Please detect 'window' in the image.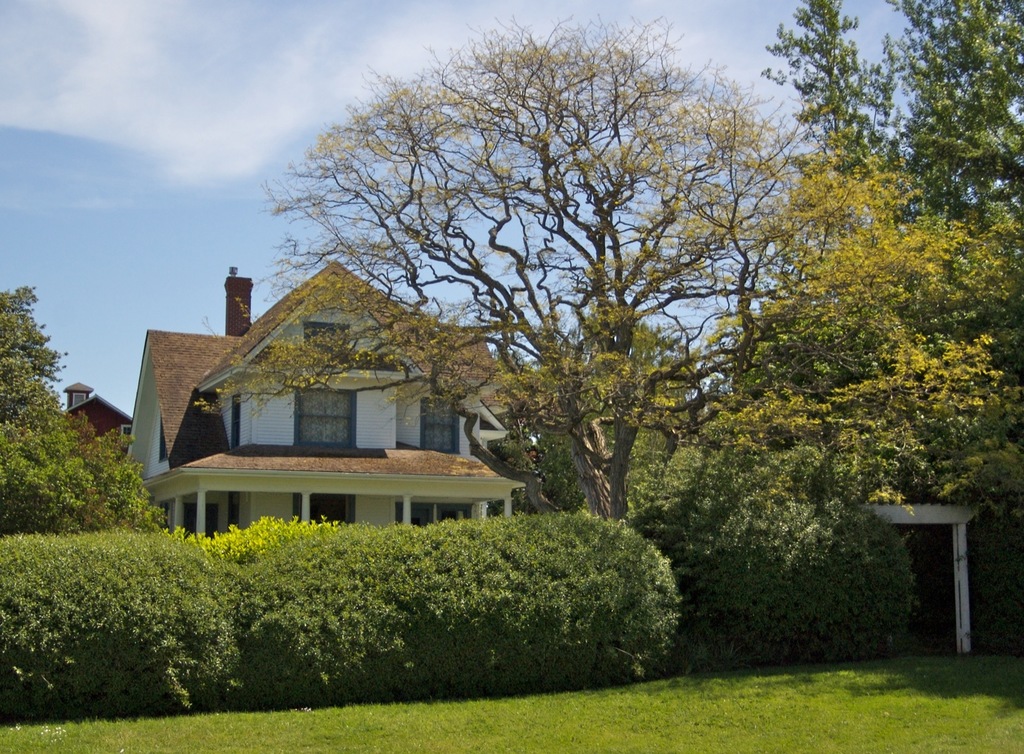
<region>302, 322, 352, 361</region>.
